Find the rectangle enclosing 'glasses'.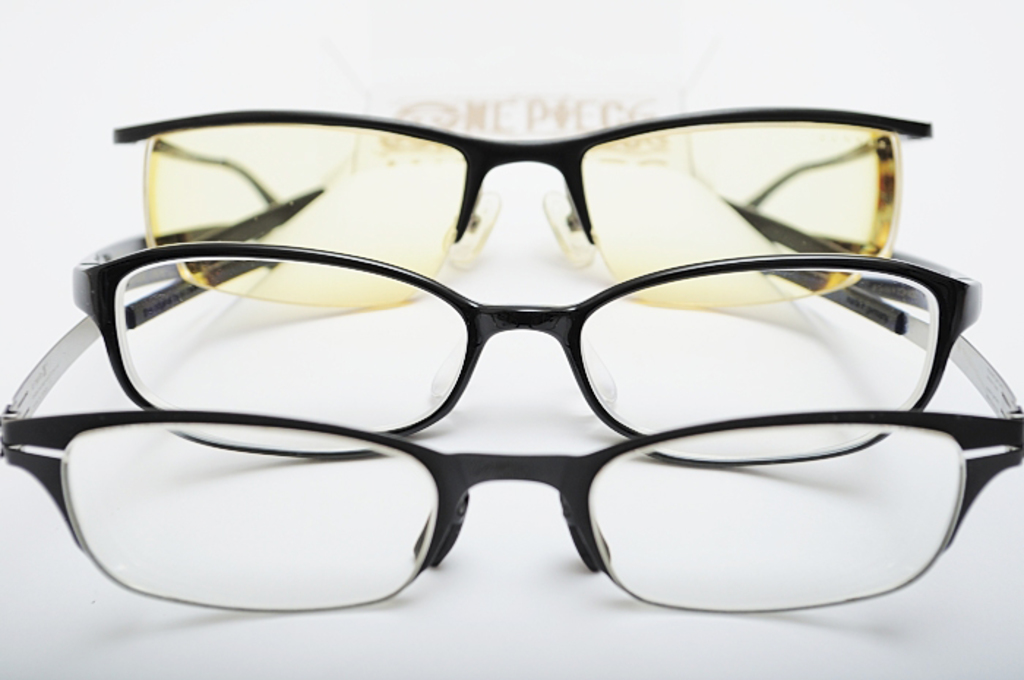
x1=111 y1=104 x2=935 y2=314.
